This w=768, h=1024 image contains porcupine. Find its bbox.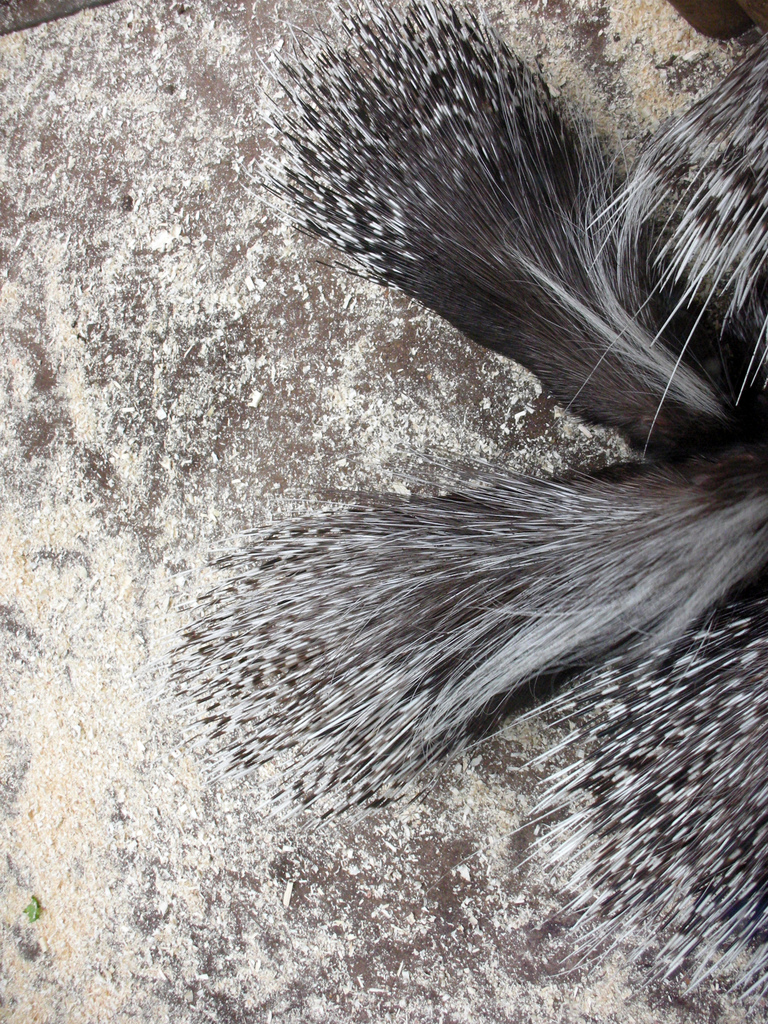
(164,0,767,1012).
